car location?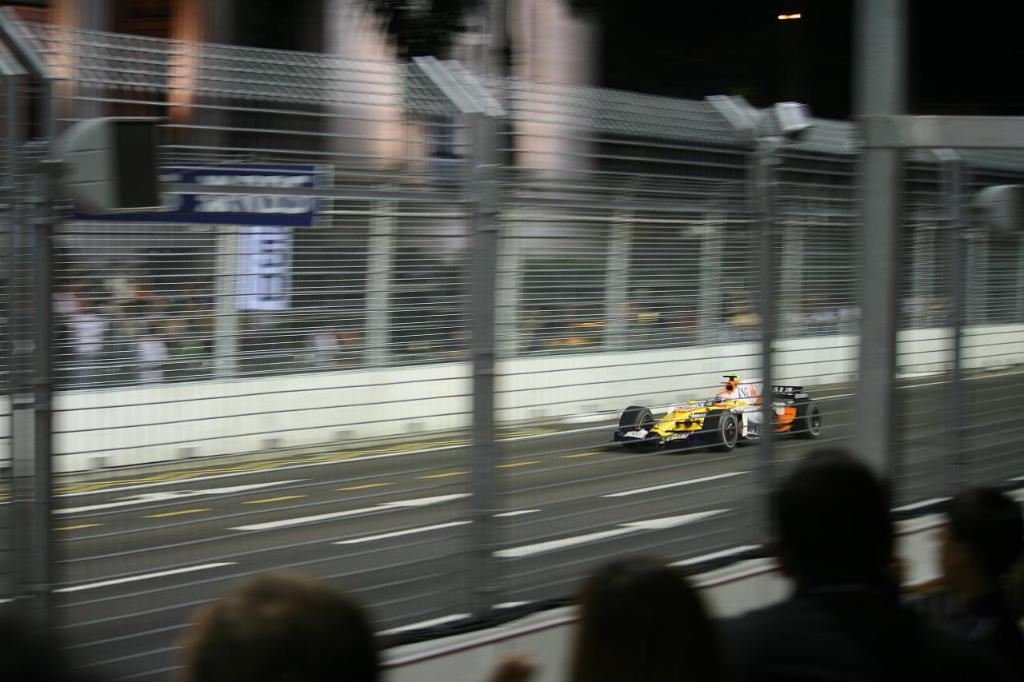
Rect(617, 372, 826, 457)
